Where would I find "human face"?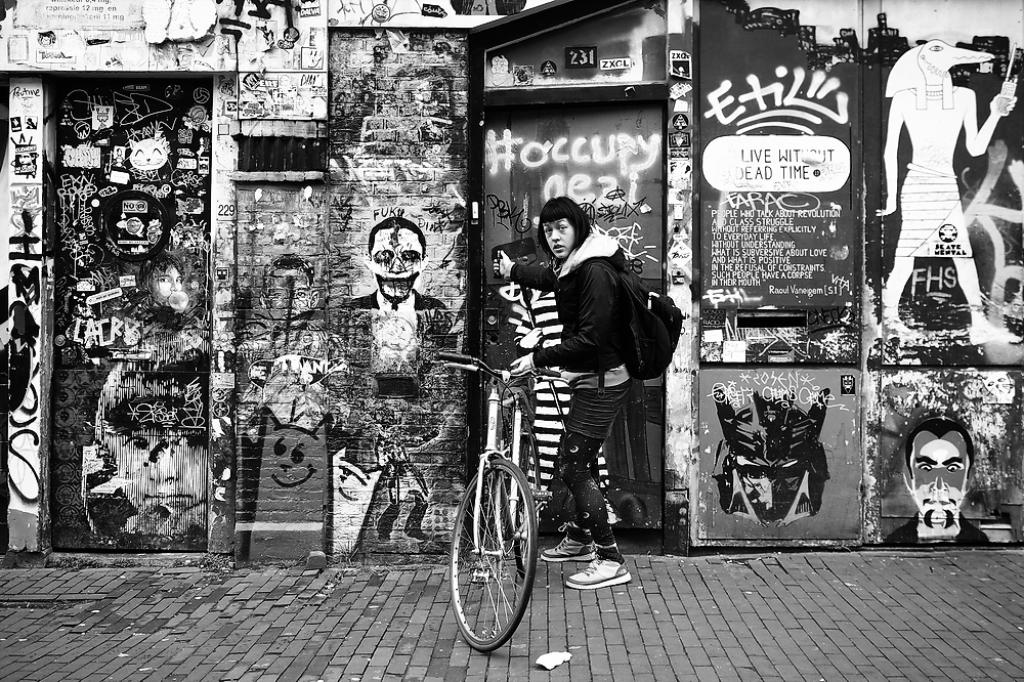
At l=537, t=216, r=572, b=261.
